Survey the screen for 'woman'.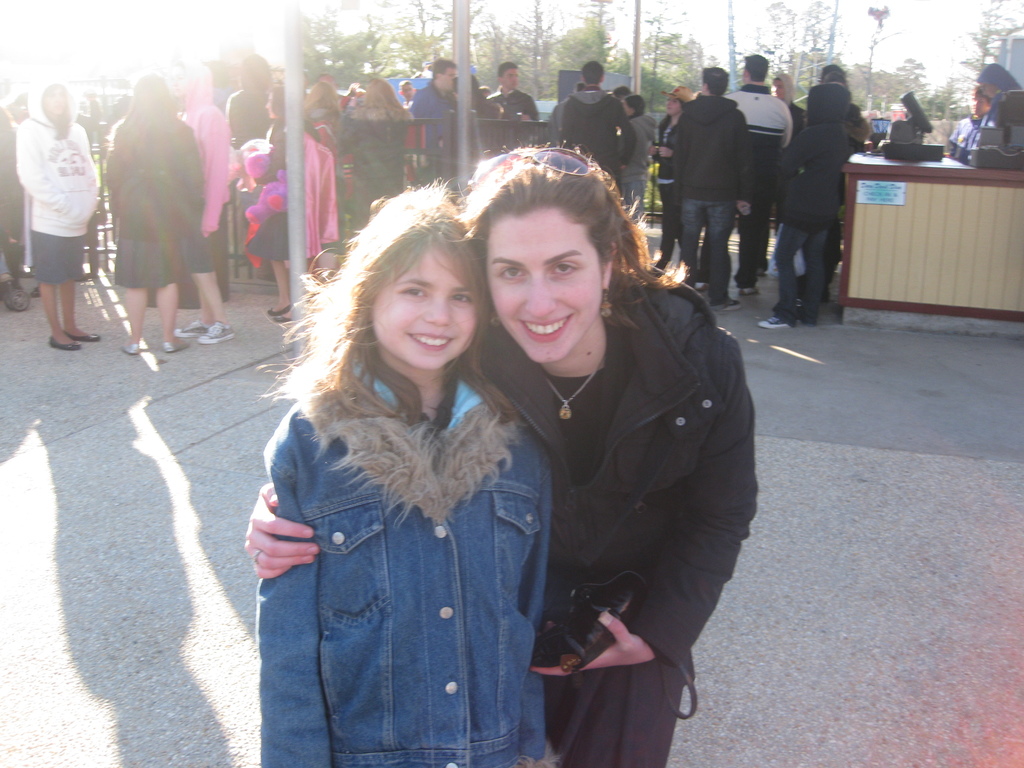
Survey found: BBox(645, 88, 700, 278).
